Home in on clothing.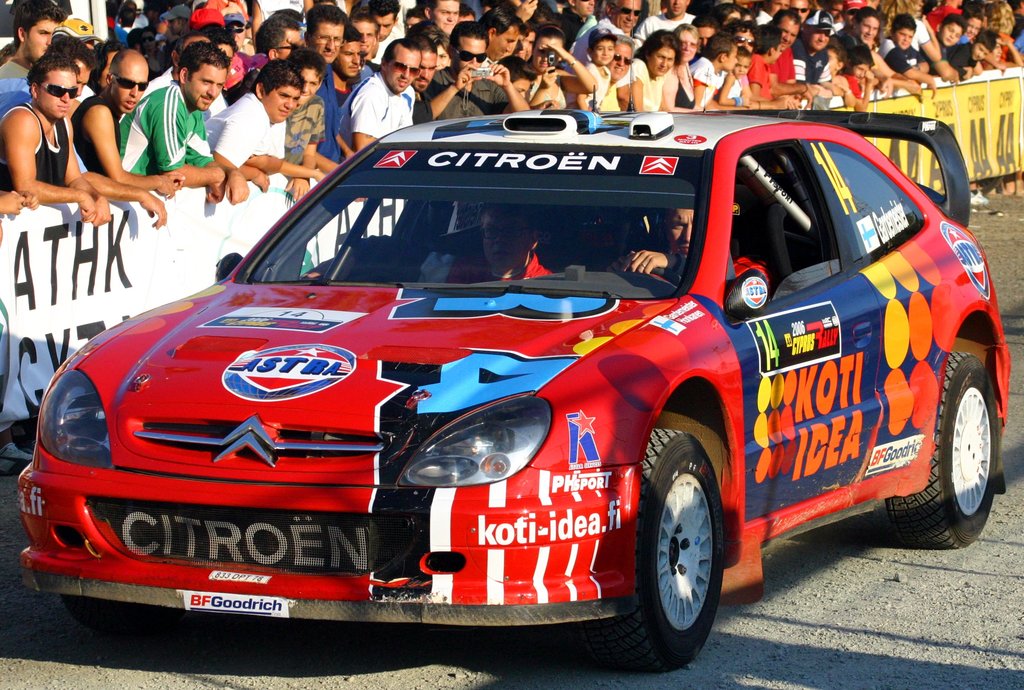
Homed in at <region>588, 60, 609, 114</region>.
